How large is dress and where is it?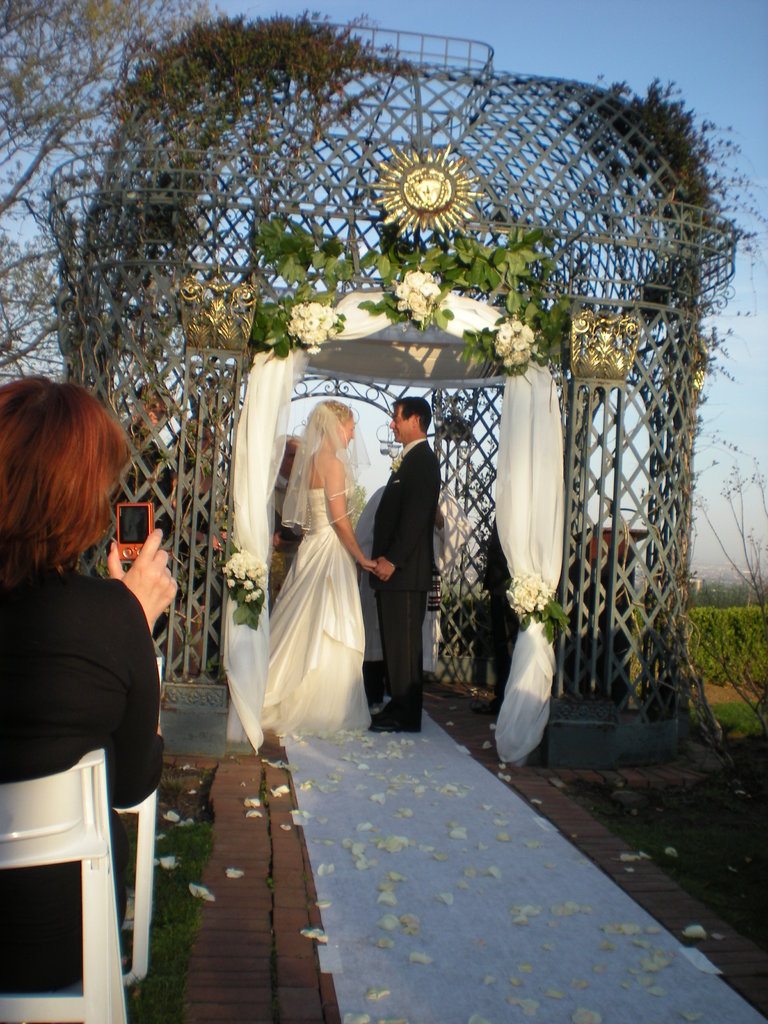
Bounding box: 265, 401, 371, 739.
